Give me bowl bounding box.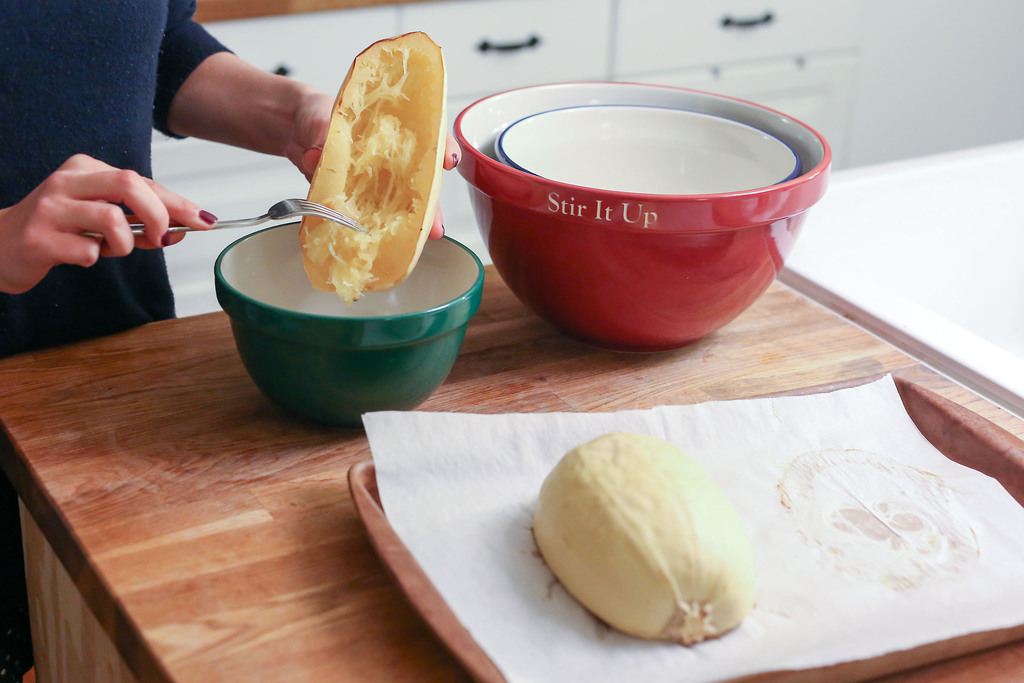
<bbox>451, 79, 830, 356</bbox>.
